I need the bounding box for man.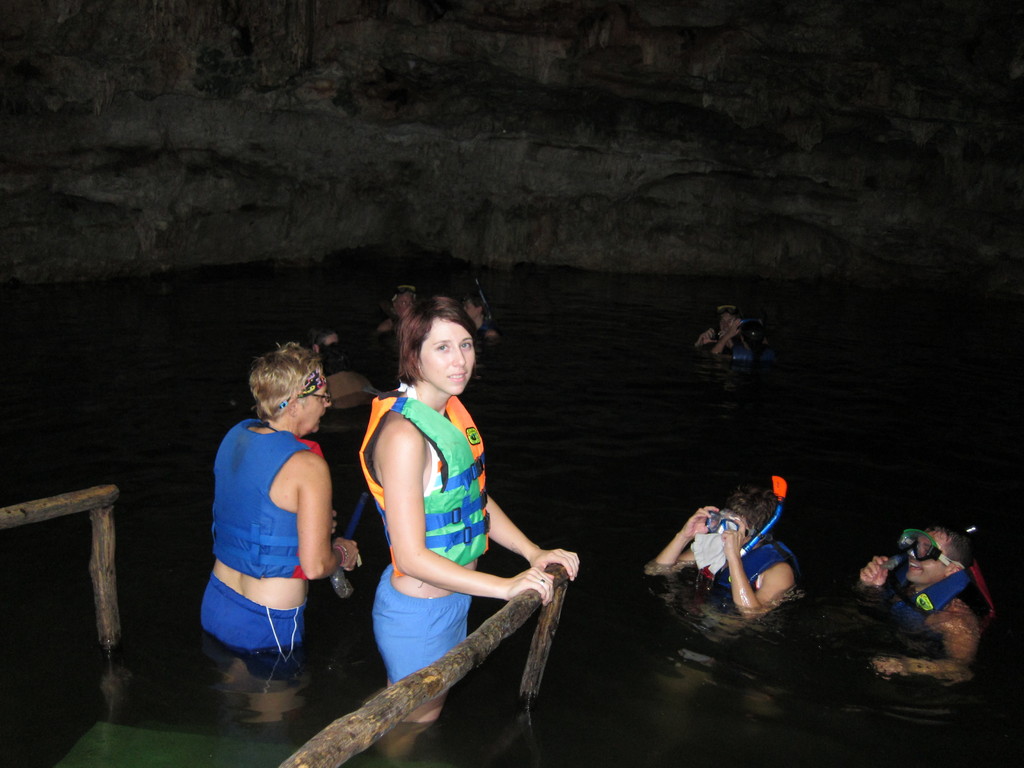
Here it is: [x1=696, y1=307, x2=739, y2=346].
